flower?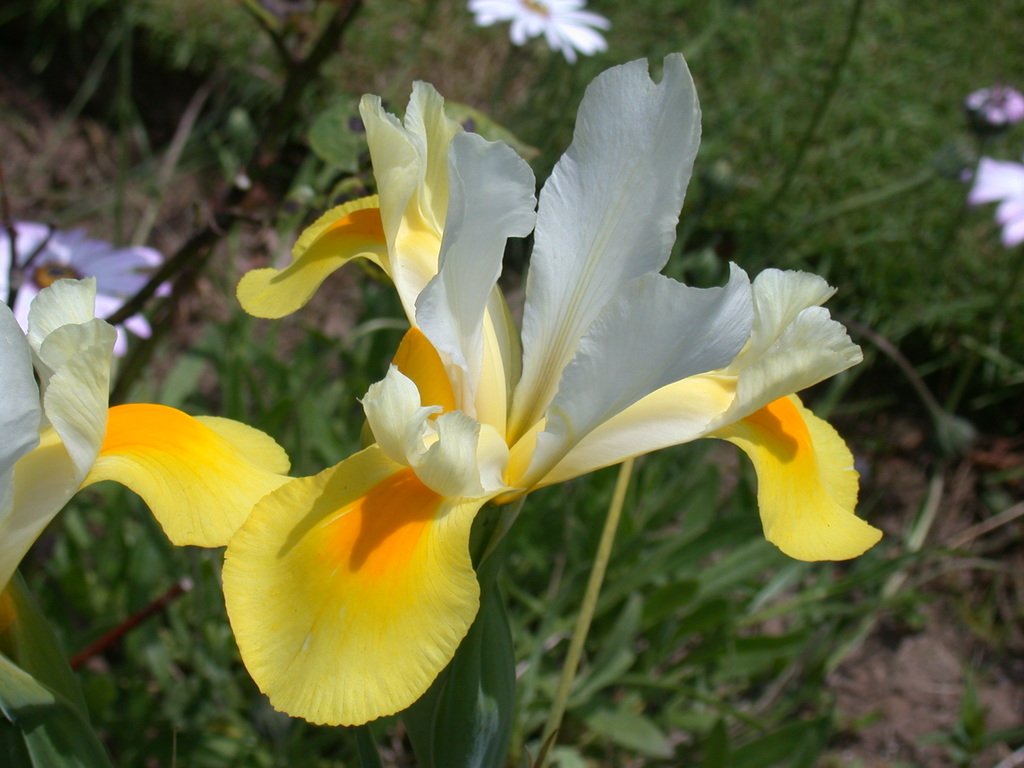
465, 0, 611, 68
